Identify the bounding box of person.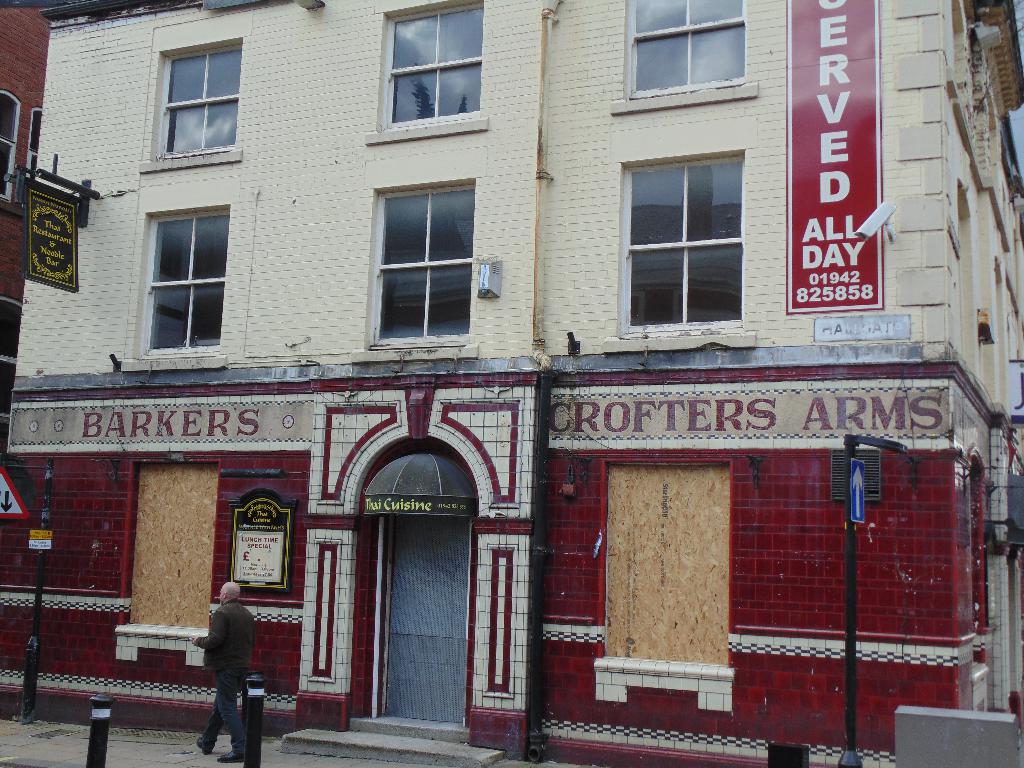
[185,582,258,759].
